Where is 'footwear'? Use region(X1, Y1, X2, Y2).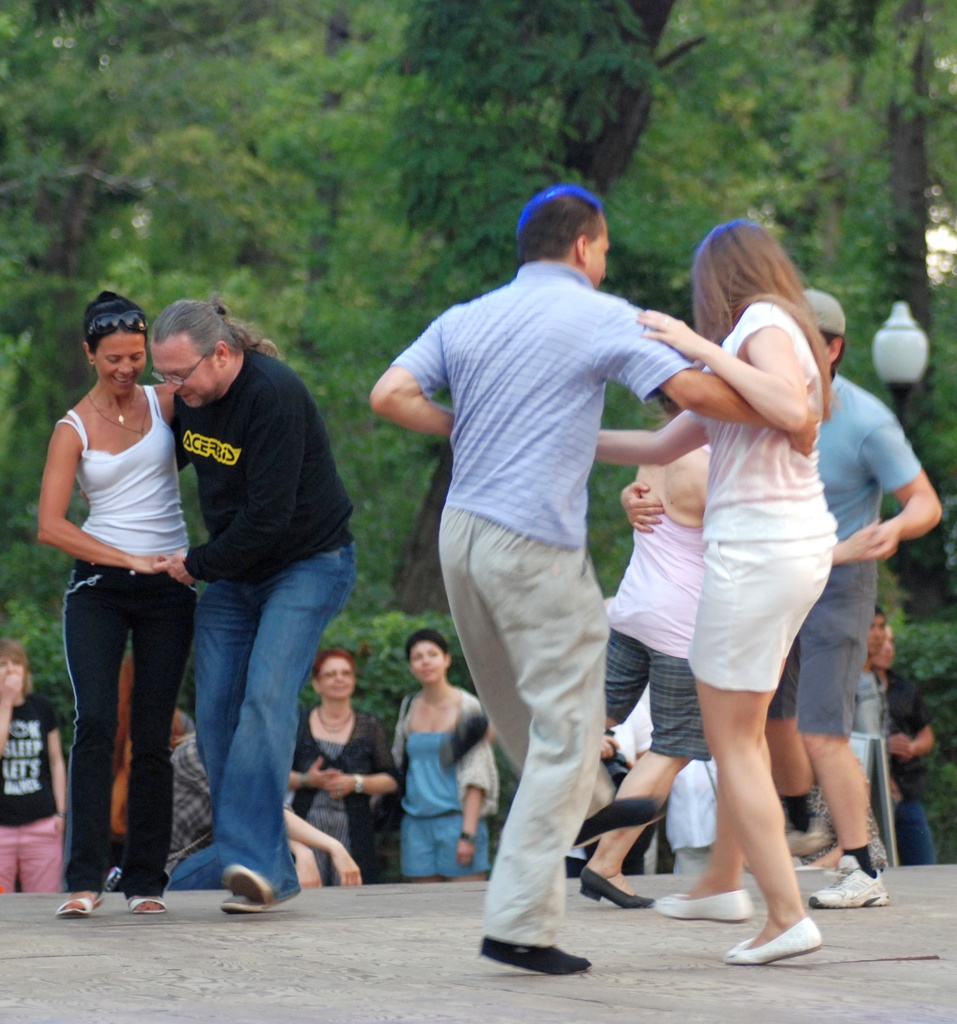
region(122, 895, 172, 915).
